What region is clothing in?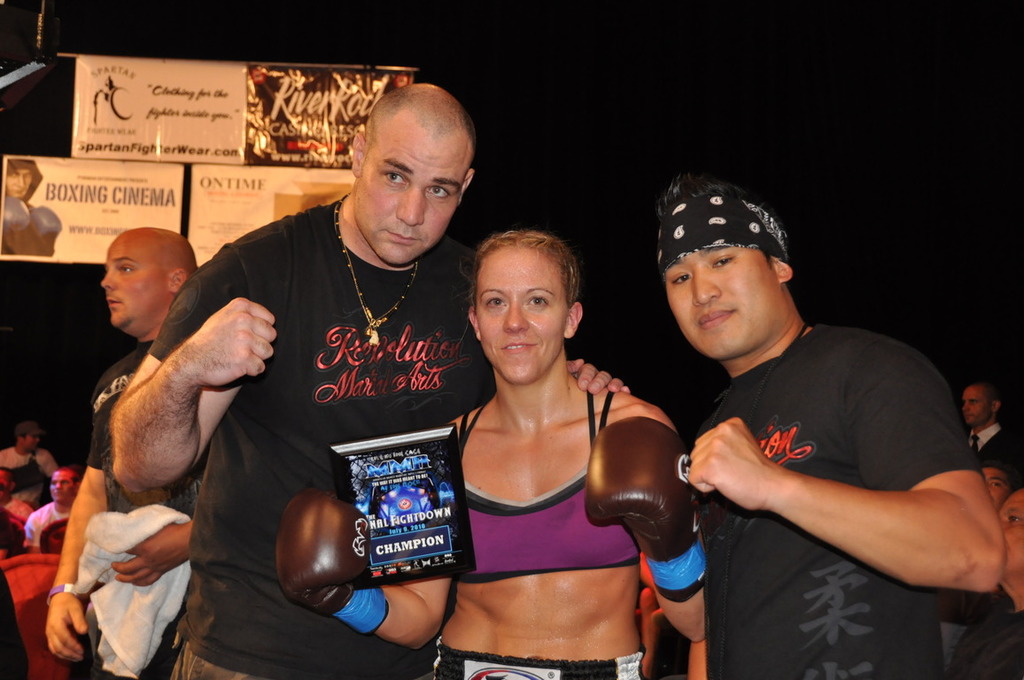
187, 143, 481, 583.
